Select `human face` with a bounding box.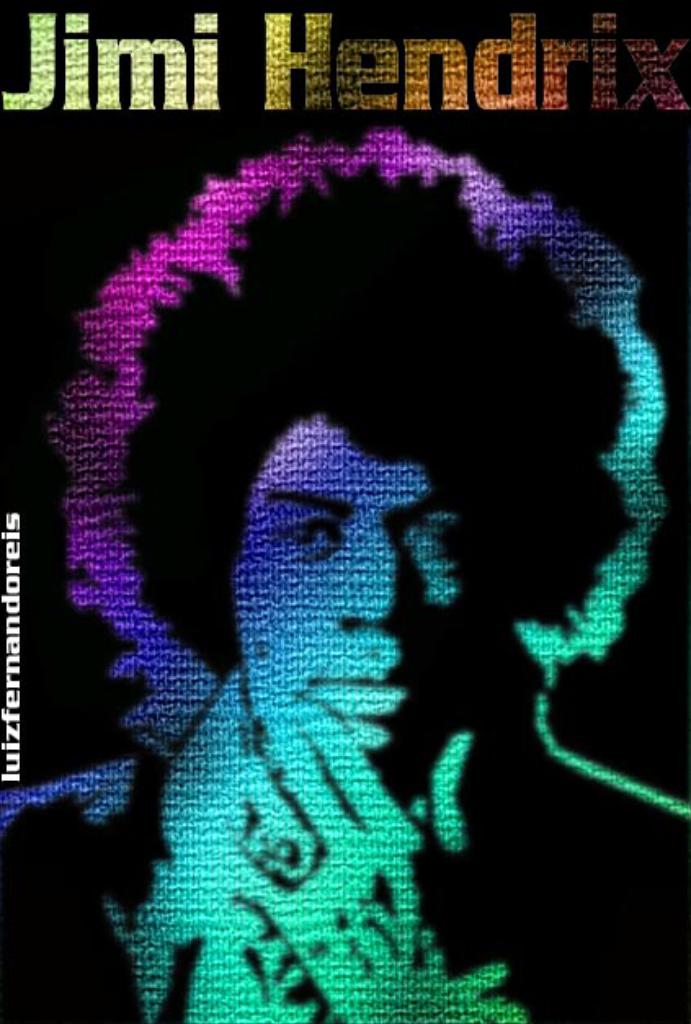
(x1=239, y1=416, x2=480, y2=758).
